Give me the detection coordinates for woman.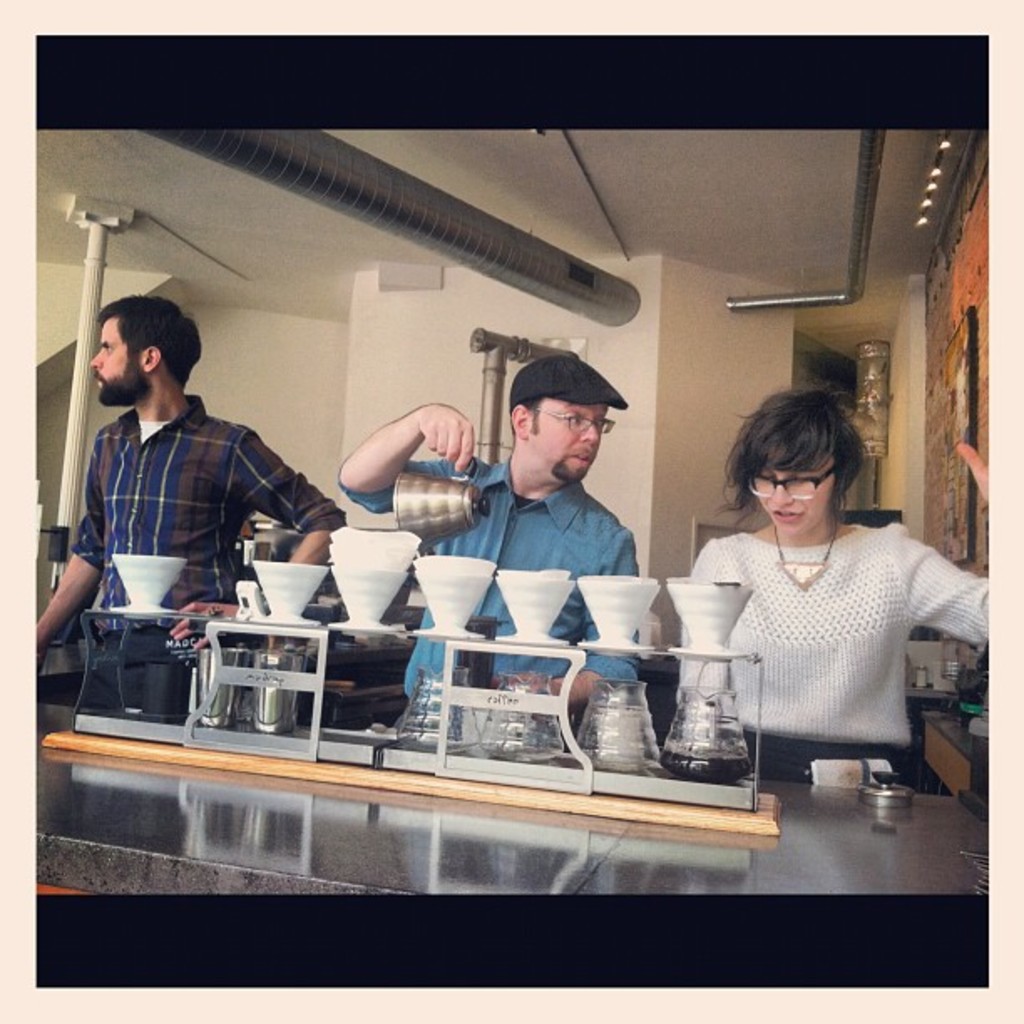
left=679, top=383, right=975, bottom=813.
